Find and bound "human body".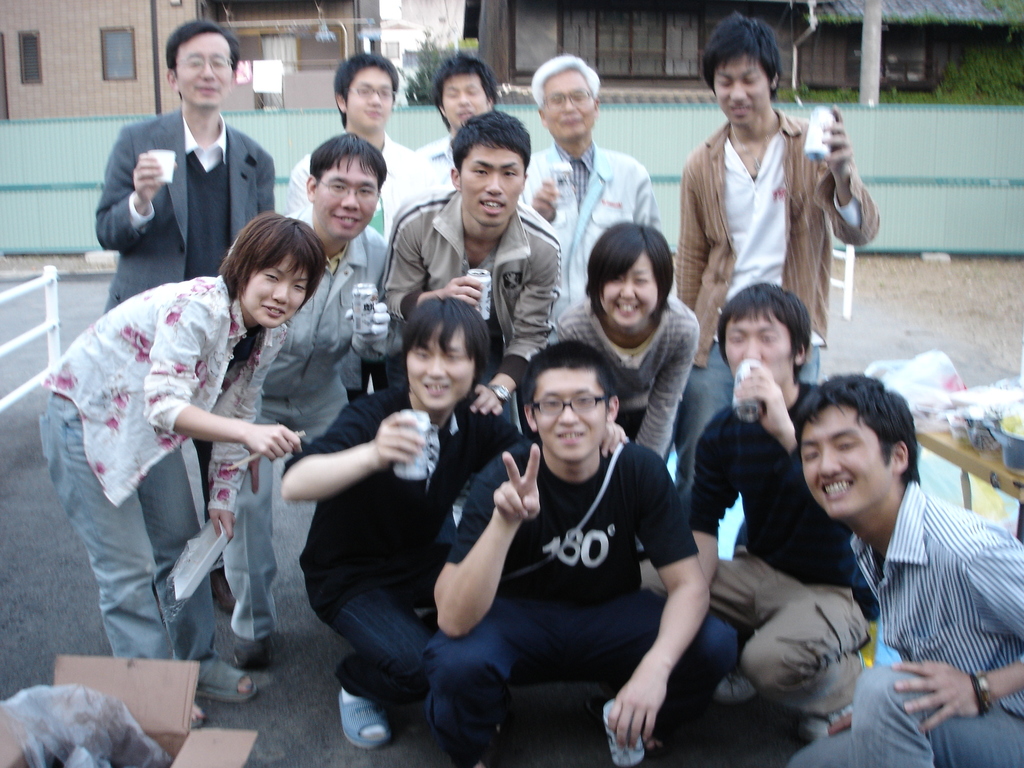
Bound: 676,20,881,424.
